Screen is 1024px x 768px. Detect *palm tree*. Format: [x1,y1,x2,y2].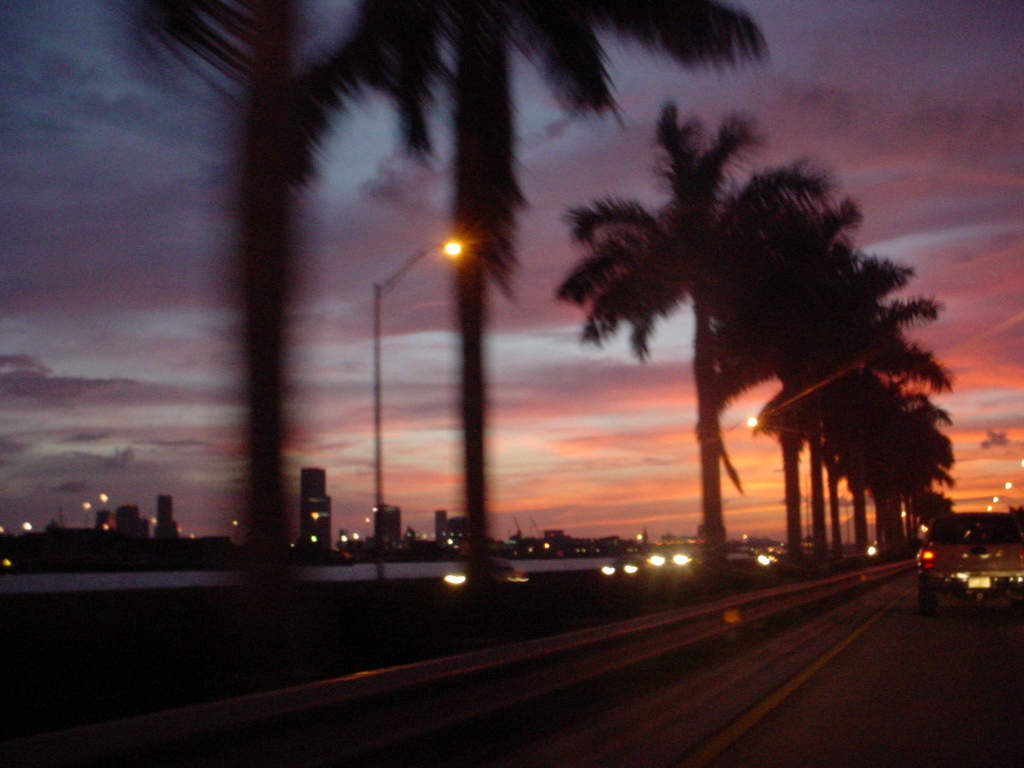
[585,121,870,555].
